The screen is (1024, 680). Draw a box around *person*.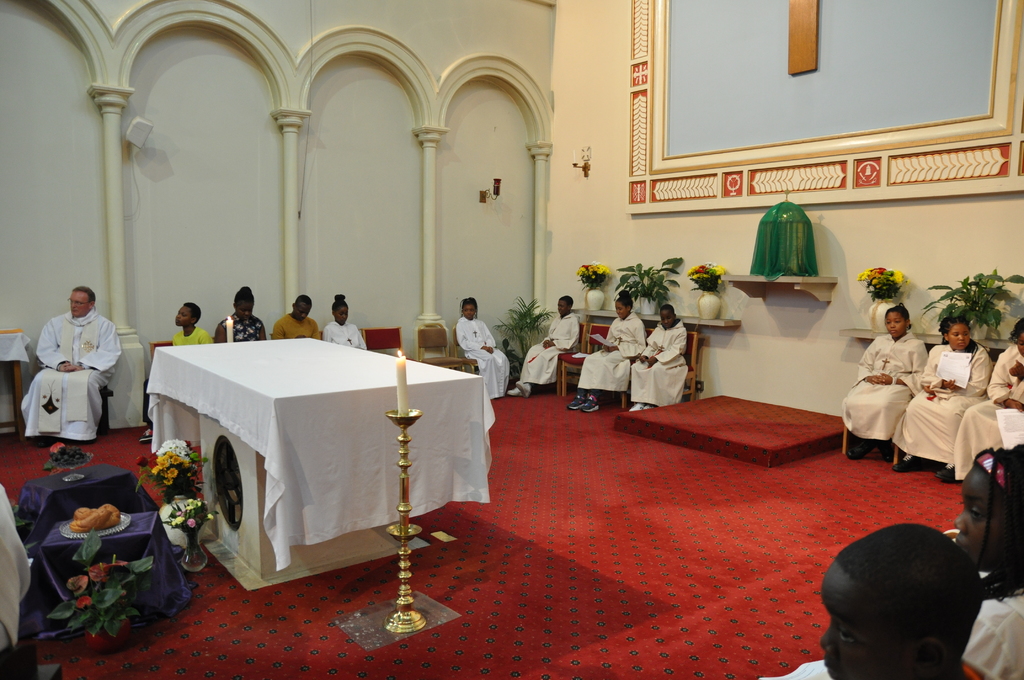
(214, 281, 269, 351).
